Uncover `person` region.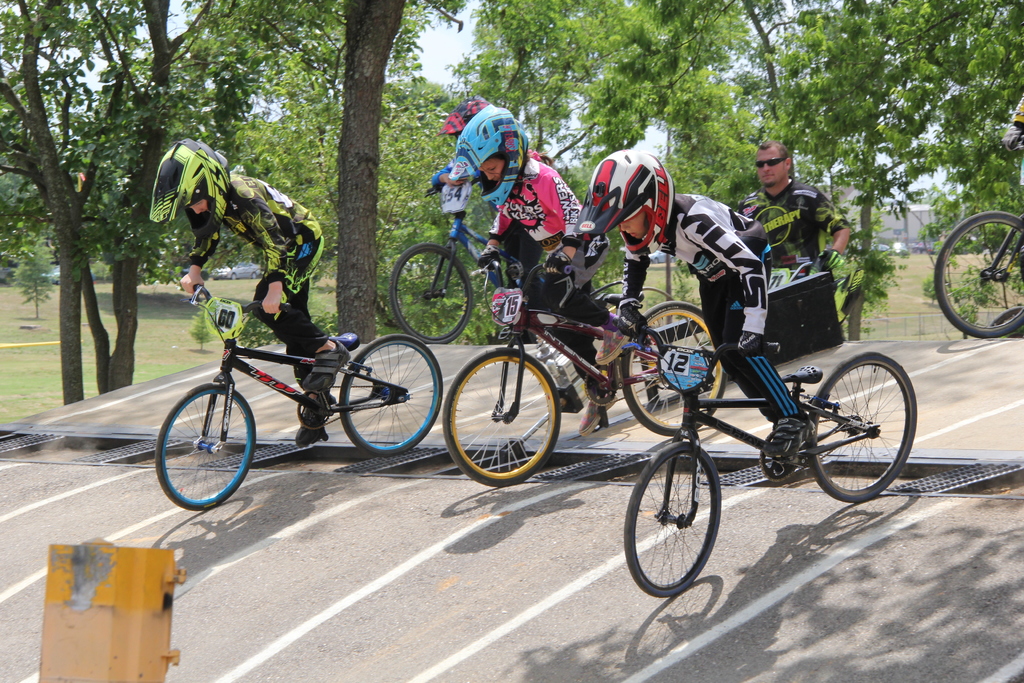
Uncovered: left=433, top=105, right=634, bottom=438.
